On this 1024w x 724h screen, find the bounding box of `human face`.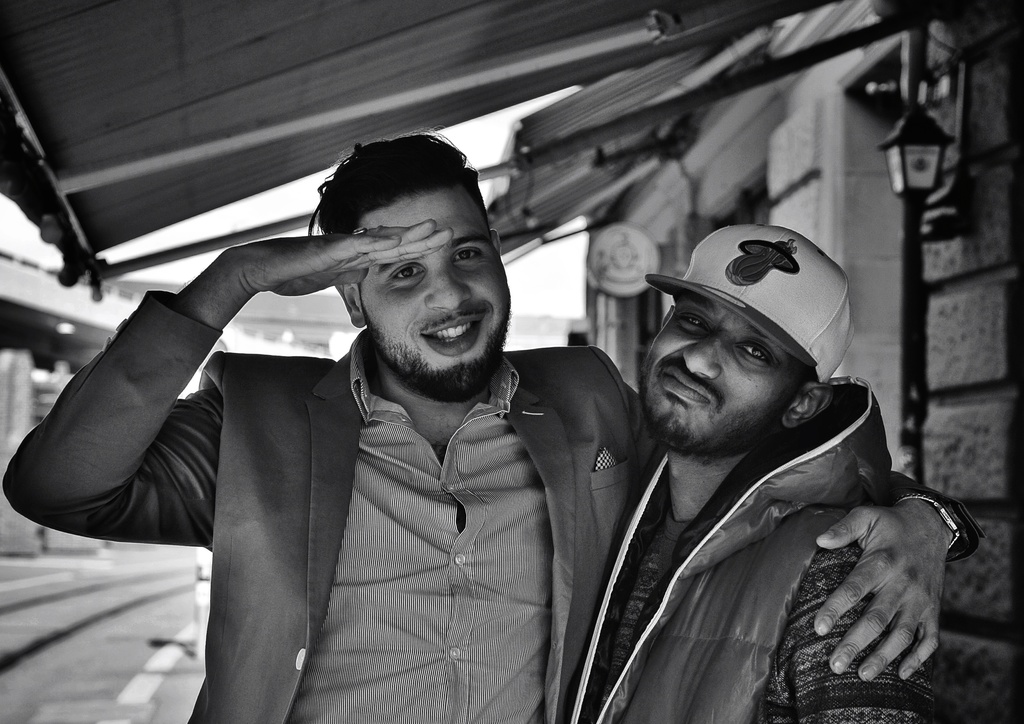
Bounding box: <box>646,304,799,451</box>.
